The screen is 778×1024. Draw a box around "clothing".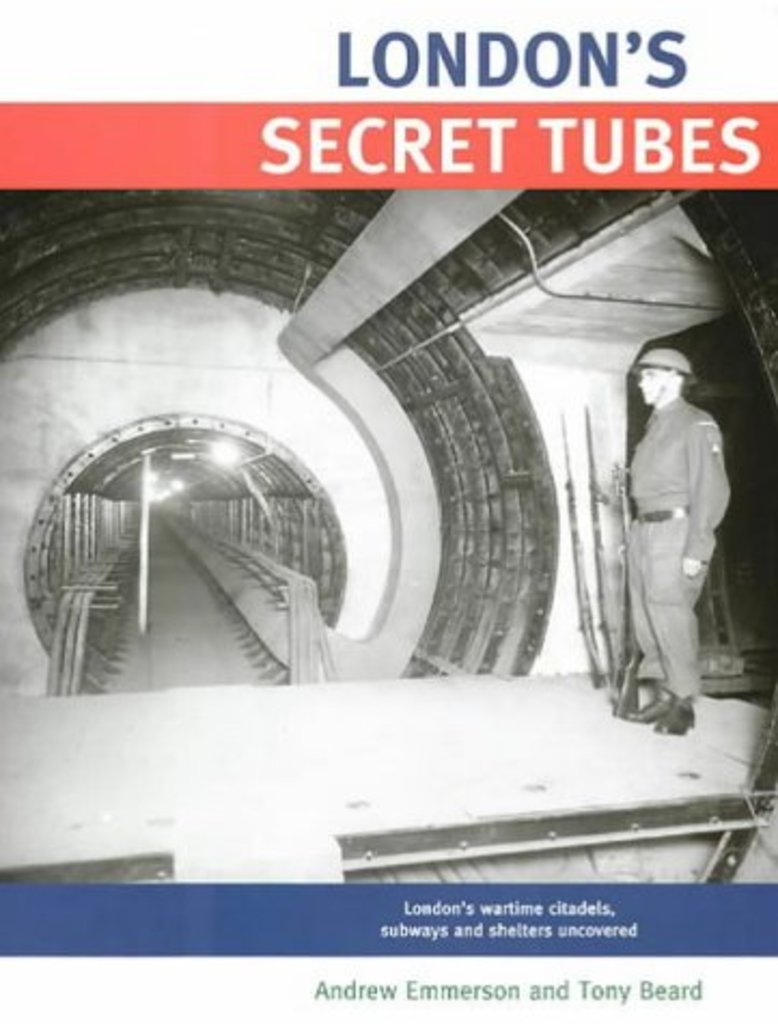
rect(580, 356, 703, 739).
